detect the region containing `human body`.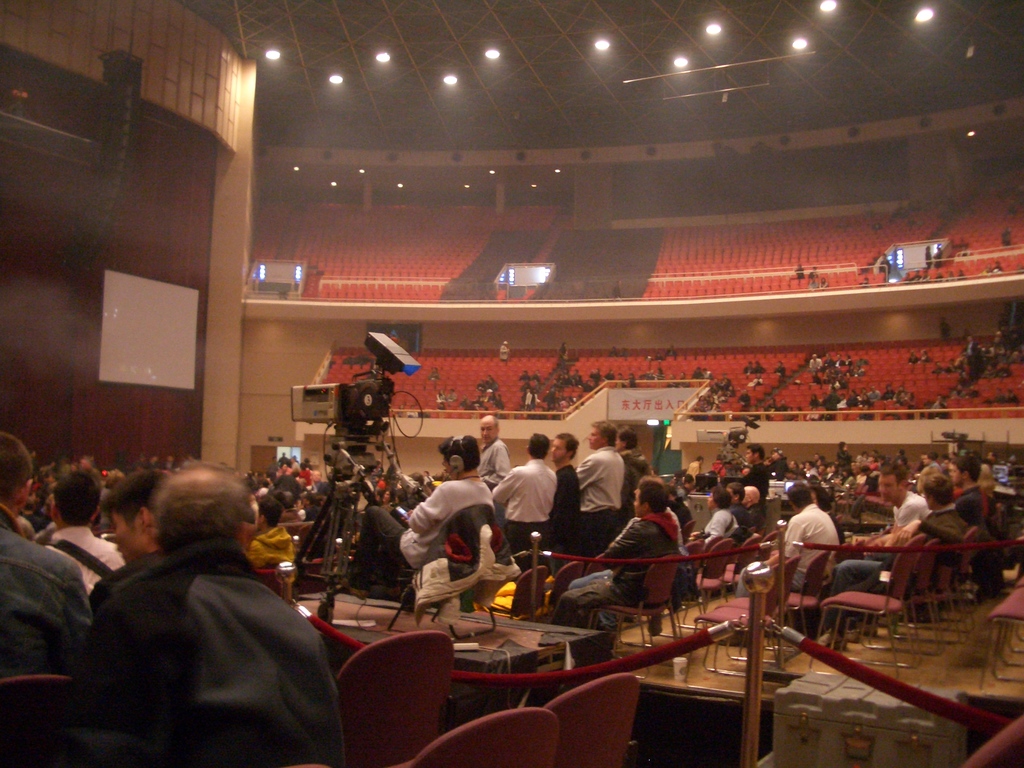
[91,553,152,606].
